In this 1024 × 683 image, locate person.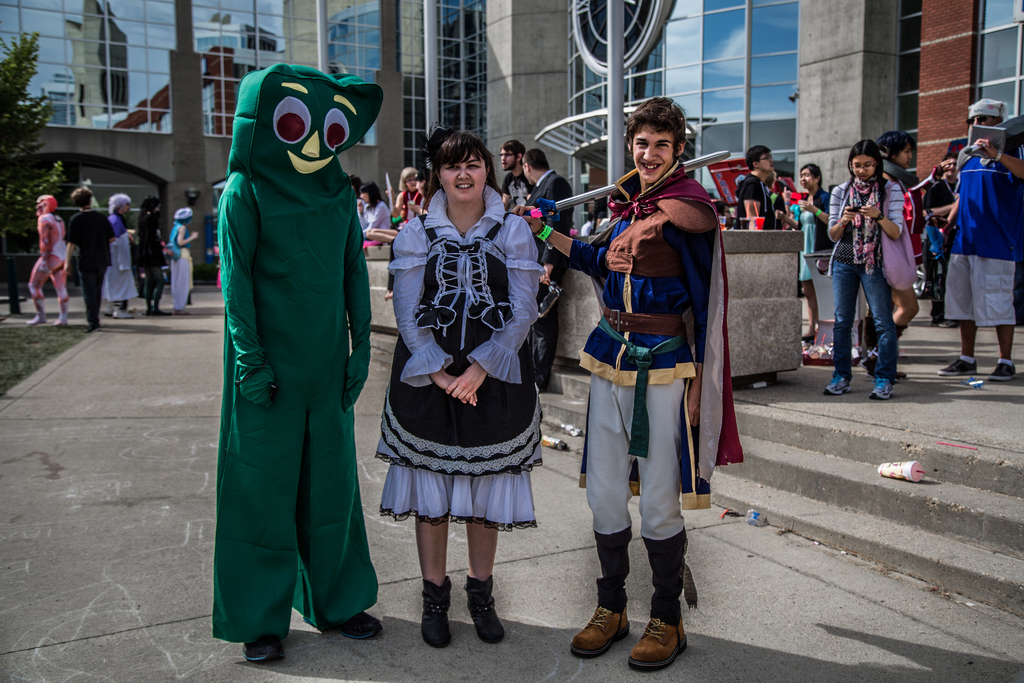
Bounding box: [x1=931, y1=99, x2=1023, y2=380].
